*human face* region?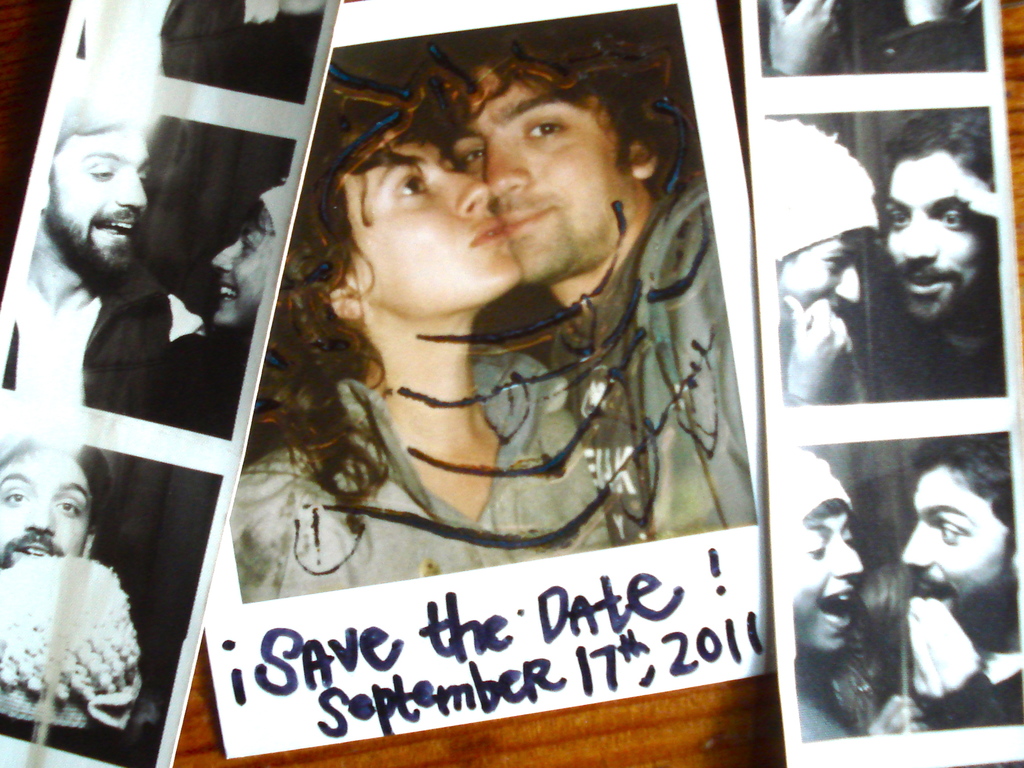
locate(0, 453, 92, 569)
